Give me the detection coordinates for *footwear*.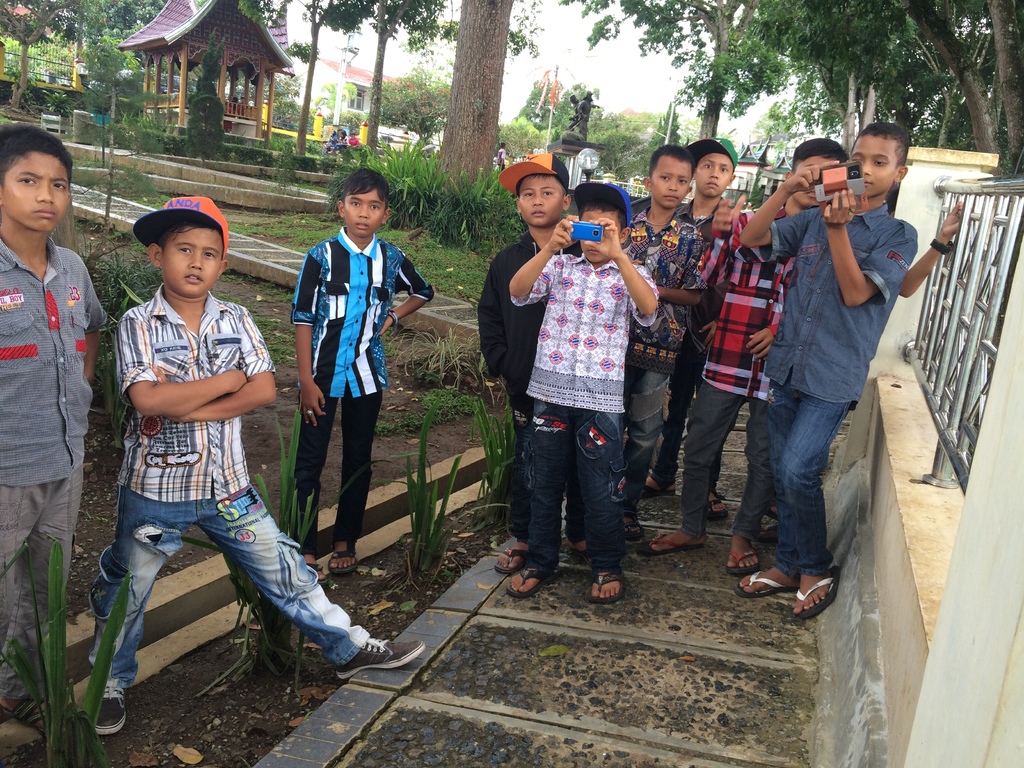
{"left": 736, "top": 572, "right": 805, "bottom": 602}.
